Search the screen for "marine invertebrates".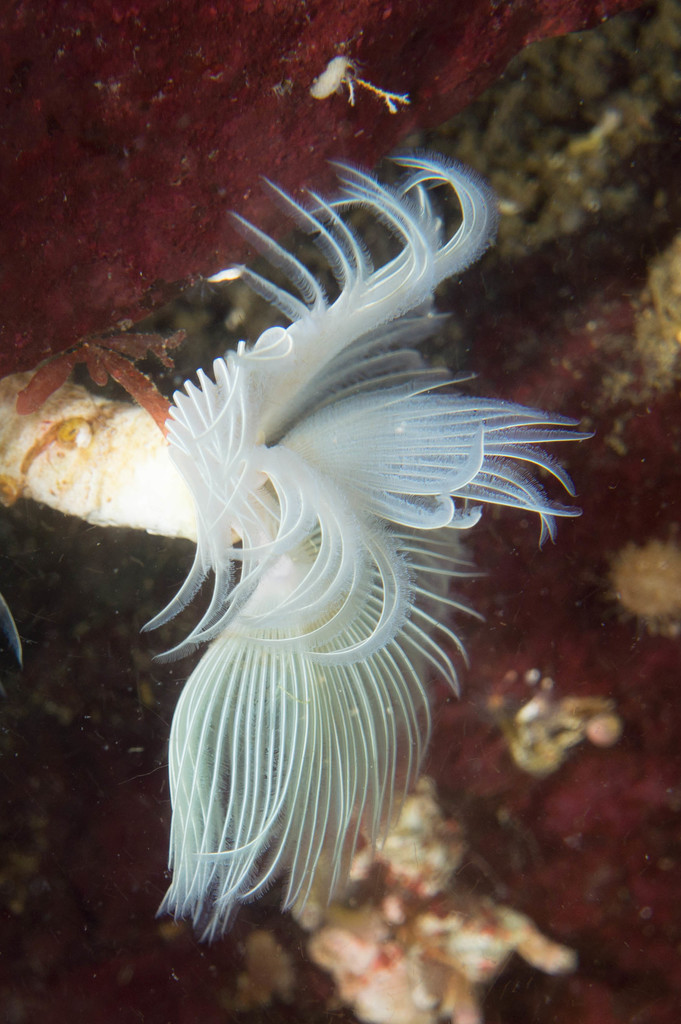
Found at [0, 0, 679, 450].
